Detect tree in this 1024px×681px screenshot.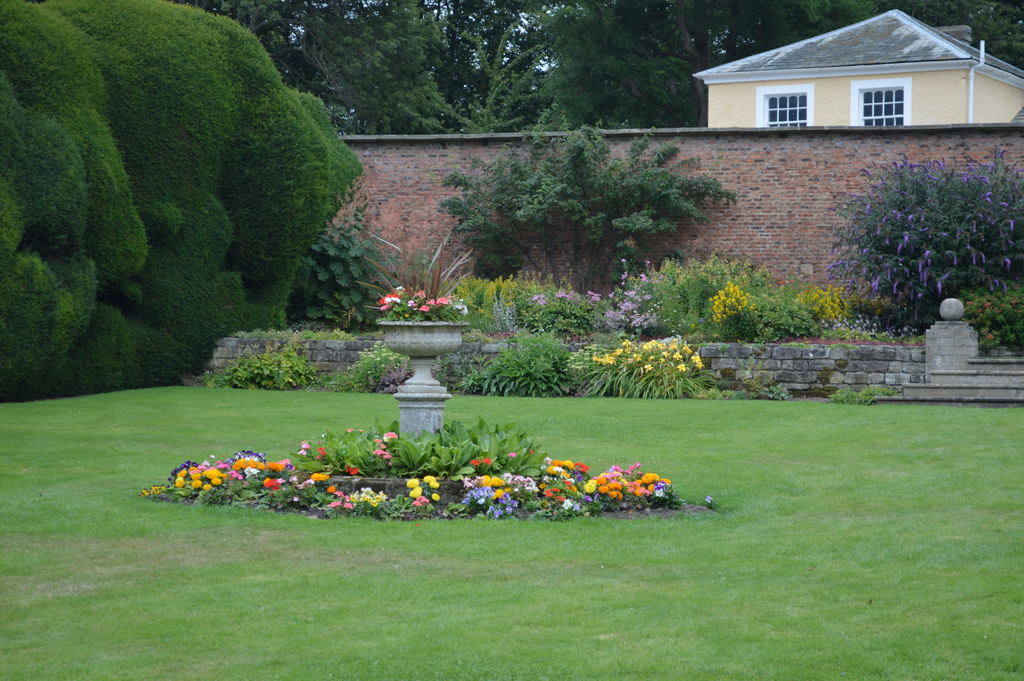
Detection: pyautogui.locateOnScreen(168, 0, 577, 134).
